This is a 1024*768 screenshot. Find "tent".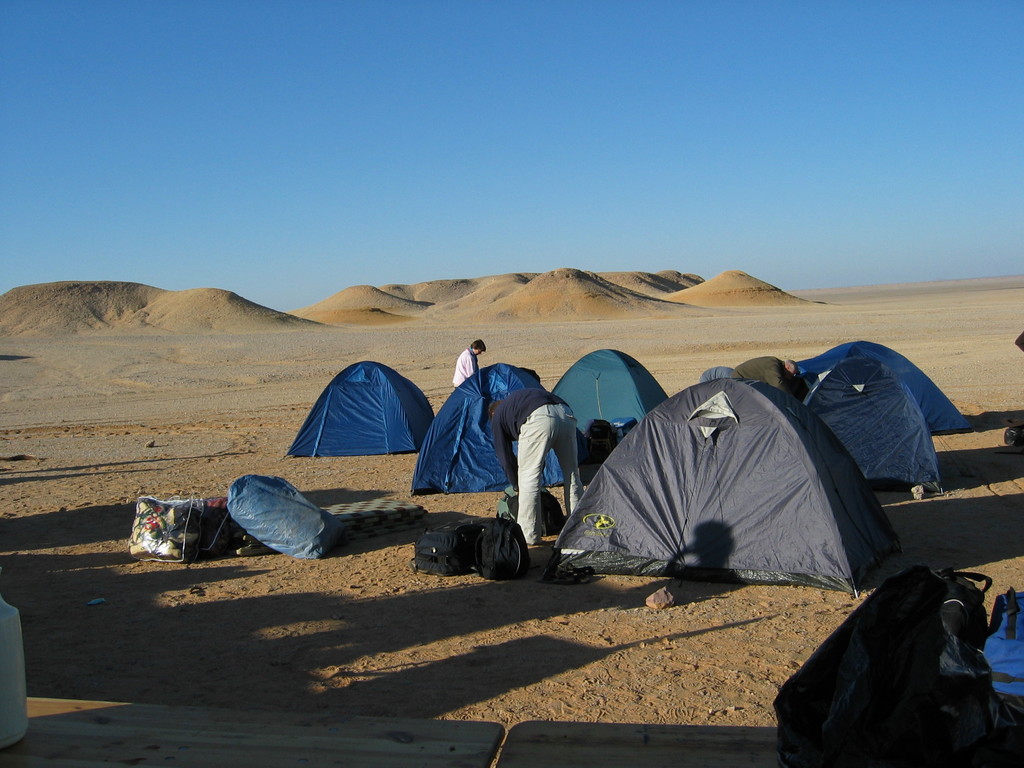
Bounding box: 796:337:983:431.
